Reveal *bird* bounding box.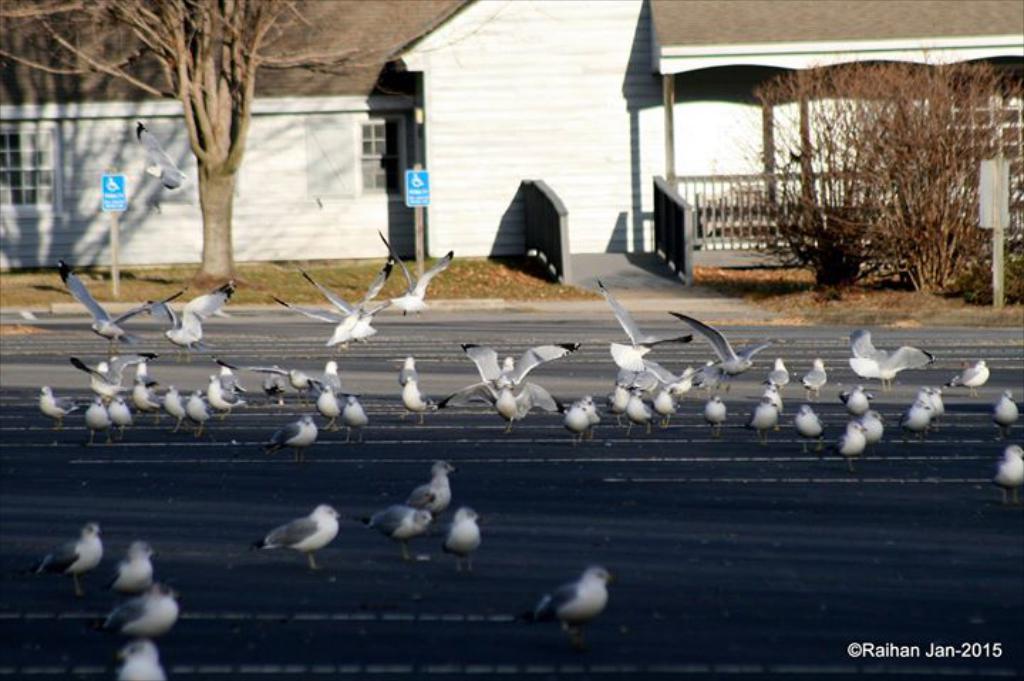
Revealed: [255,512,347,569].
